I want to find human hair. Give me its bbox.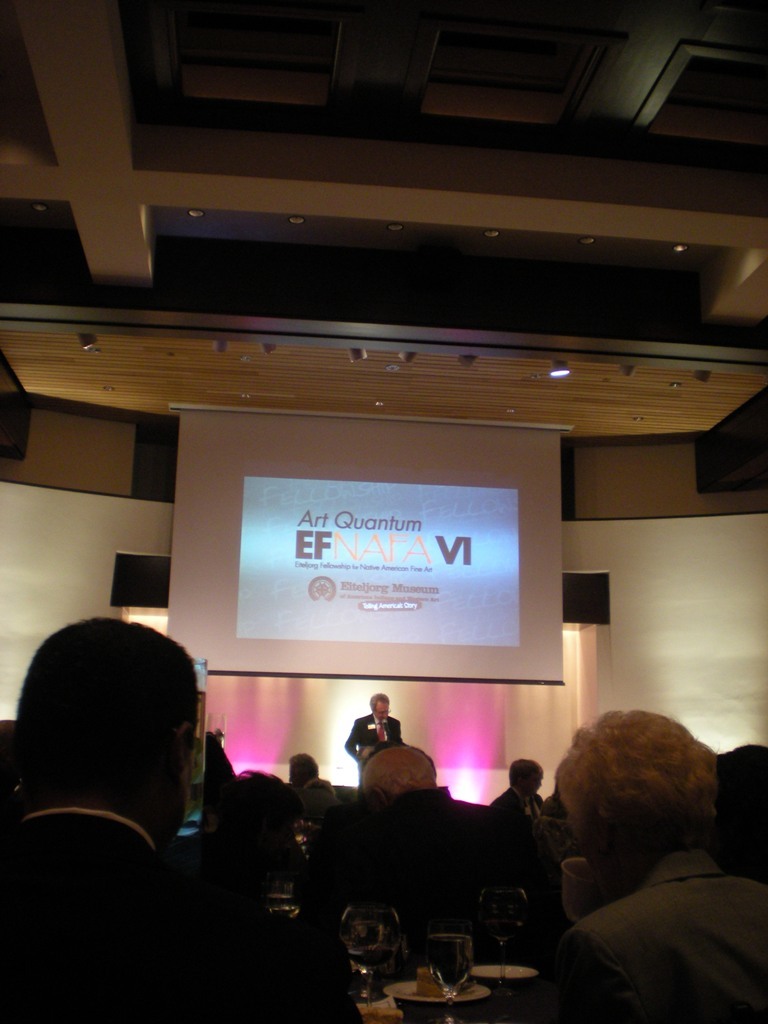
(288, 751, 320, 777).
